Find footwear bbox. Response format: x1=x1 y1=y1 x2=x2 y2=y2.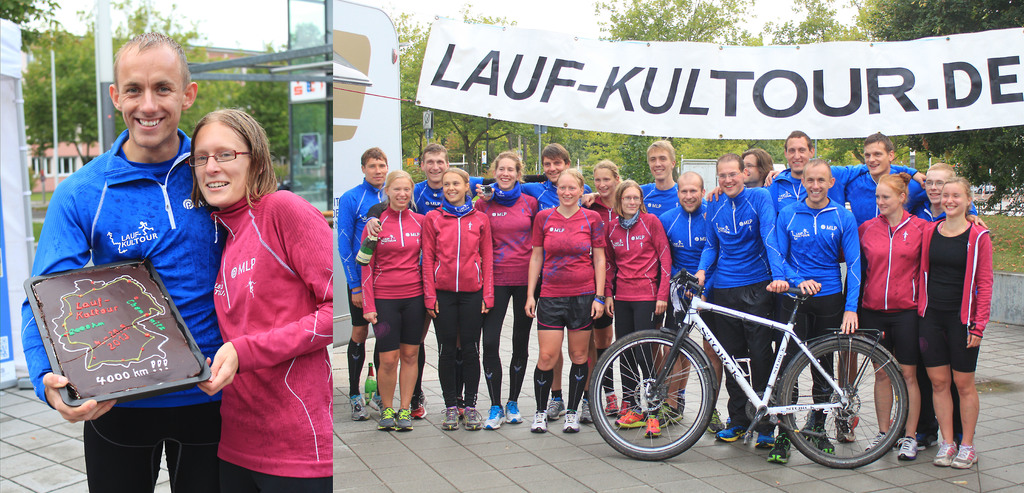
x1=816 y1=425 x2=833 y2=455.
